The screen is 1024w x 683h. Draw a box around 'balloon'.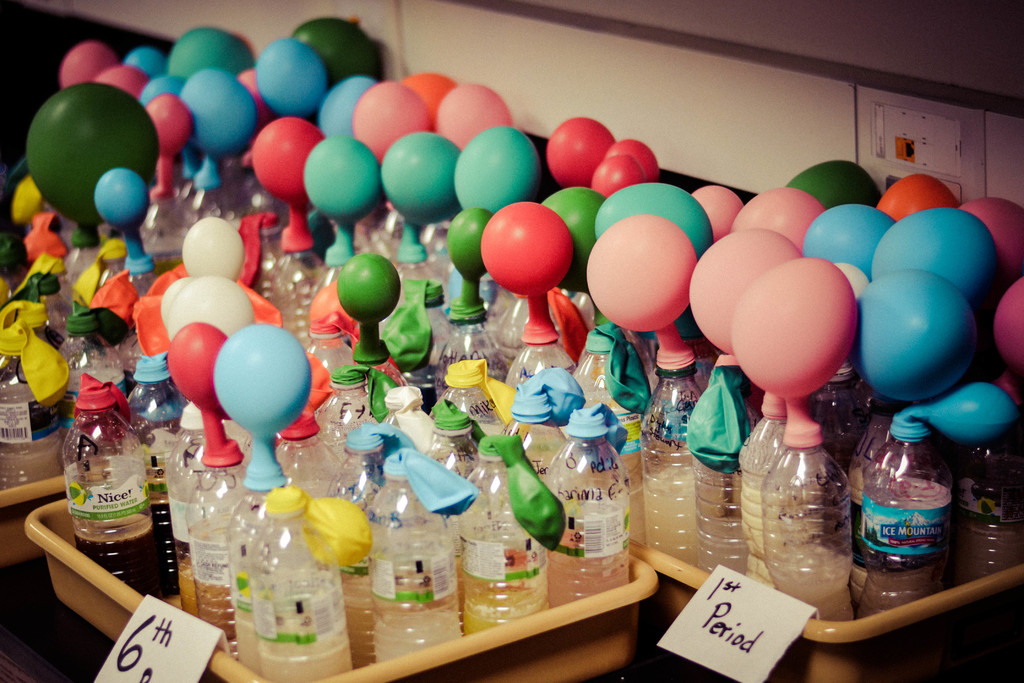
(139, 90, 203, 197).
